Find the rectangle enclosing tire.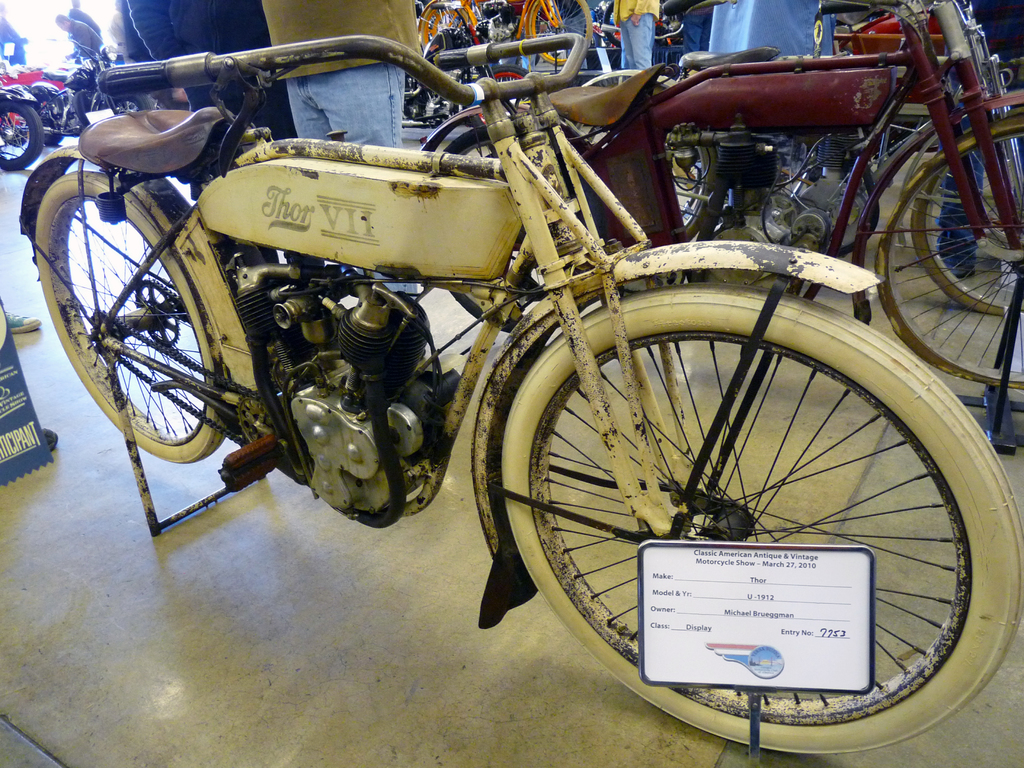
select_region(438, 121, 523, 340).
